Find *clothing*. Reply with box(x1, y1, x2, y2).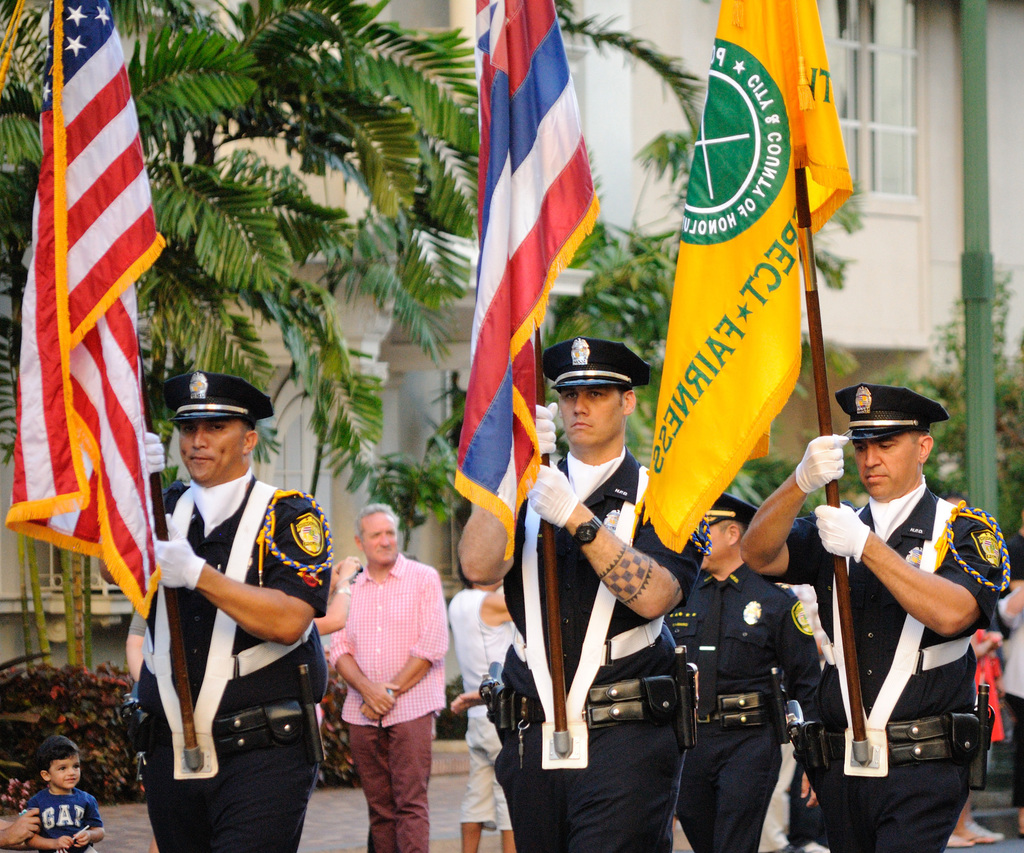
box(811, 473, 996, 820).
